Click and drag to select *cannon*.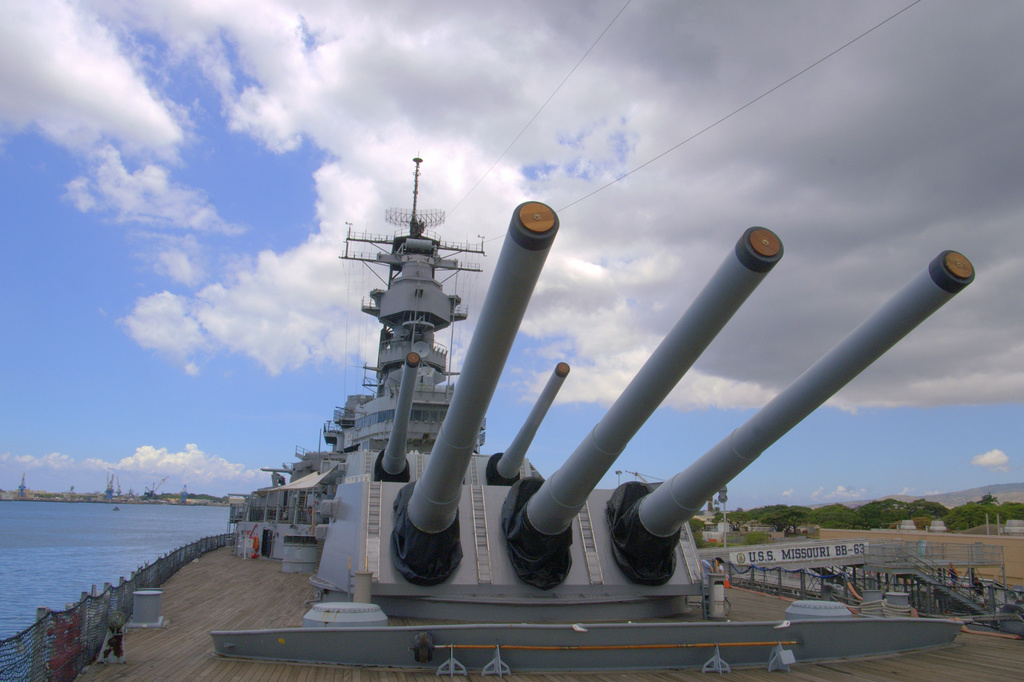
Selection: 209, 149, 980, 673.
